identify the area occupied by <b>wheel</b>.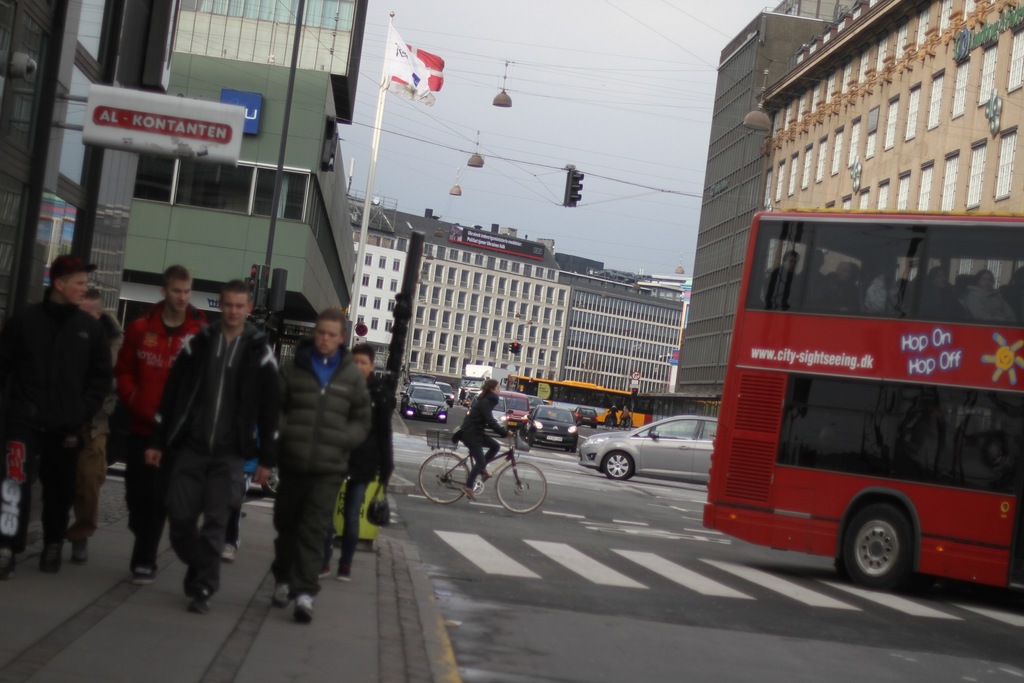
Area: left=860, top=489, right=936, bottom=580.
